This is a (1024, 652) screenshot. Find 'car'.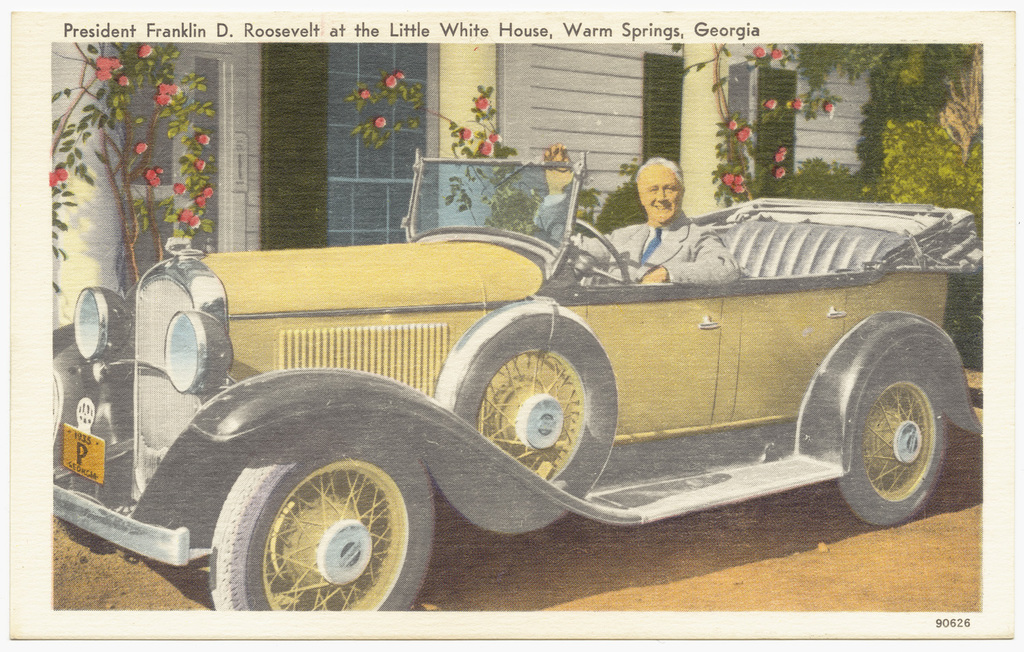
Bounding box: (53, 148, 983, 612).
